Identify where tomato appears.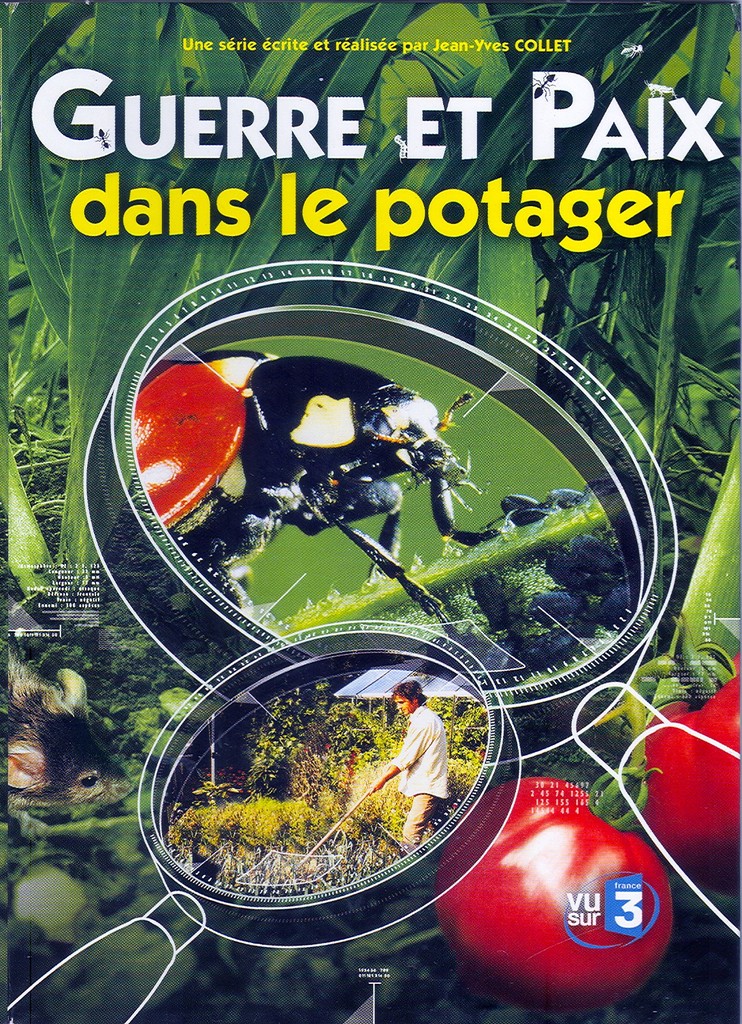
Appears at (x1=628, y1=672, x2=741, y2=870).
